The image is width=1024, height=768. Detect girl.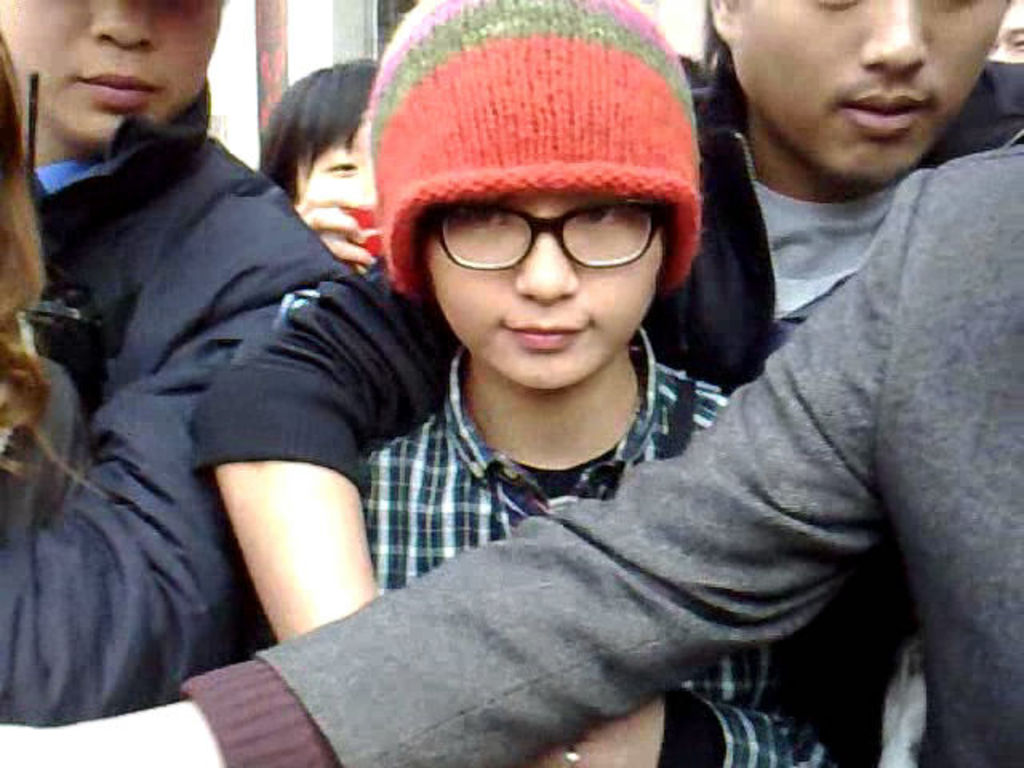
Detection: l=251, t=56, r=400, b=275.
